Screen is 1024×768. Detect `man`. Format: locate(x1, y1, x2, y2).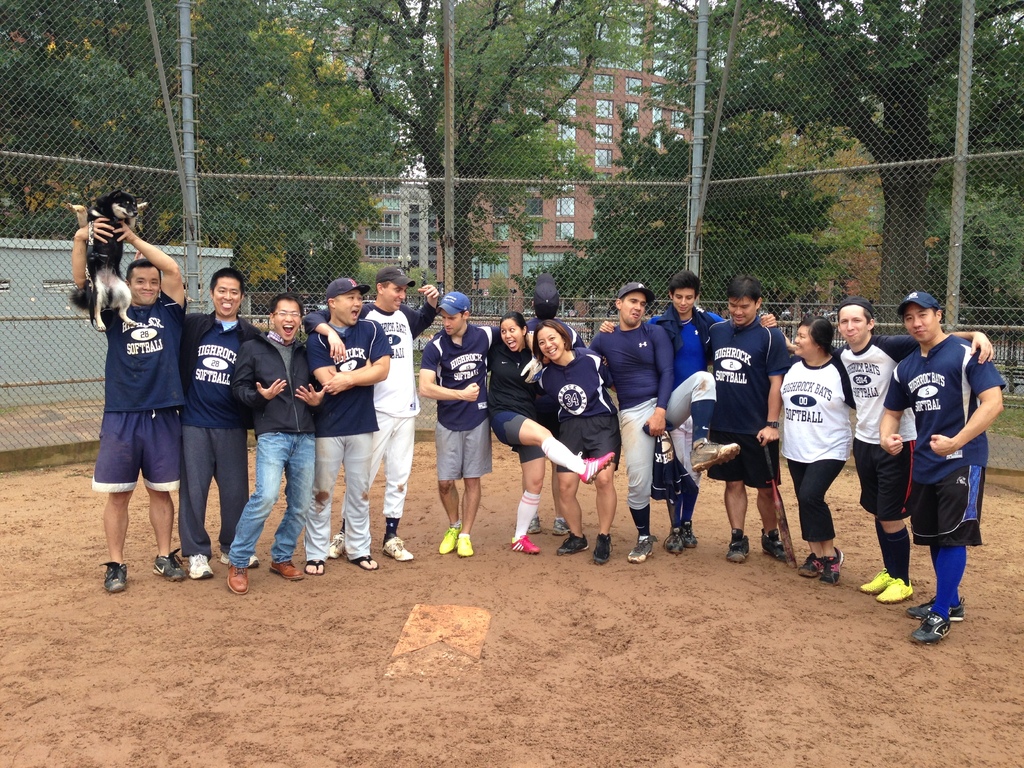
locate(175, 262, 266, 574).
